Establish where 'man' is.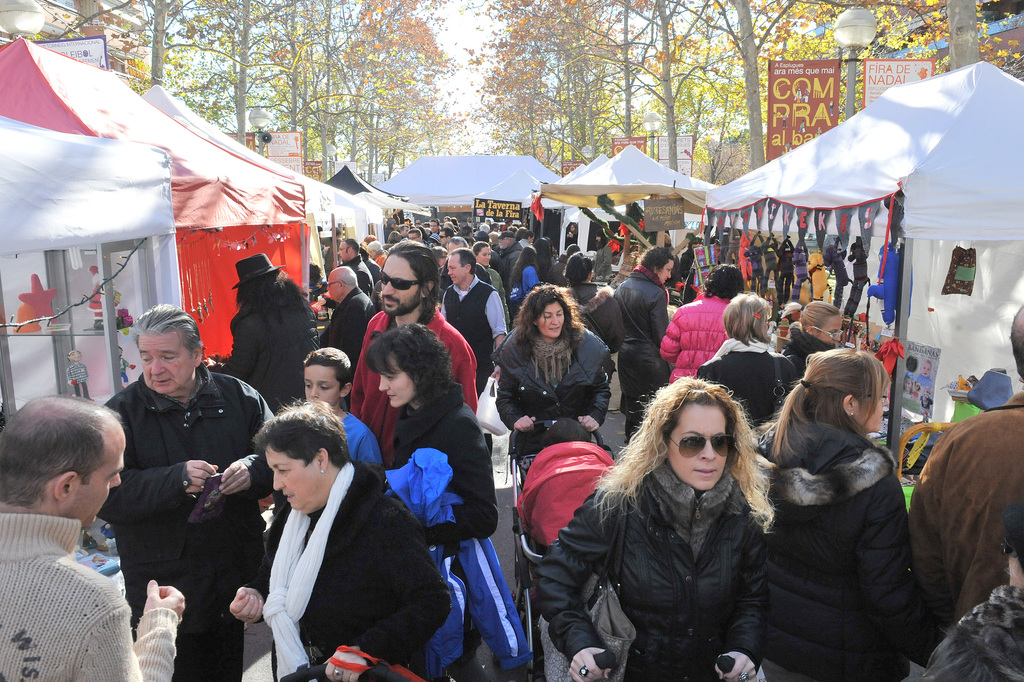
Established at locate(0, 395, 182, 681).
